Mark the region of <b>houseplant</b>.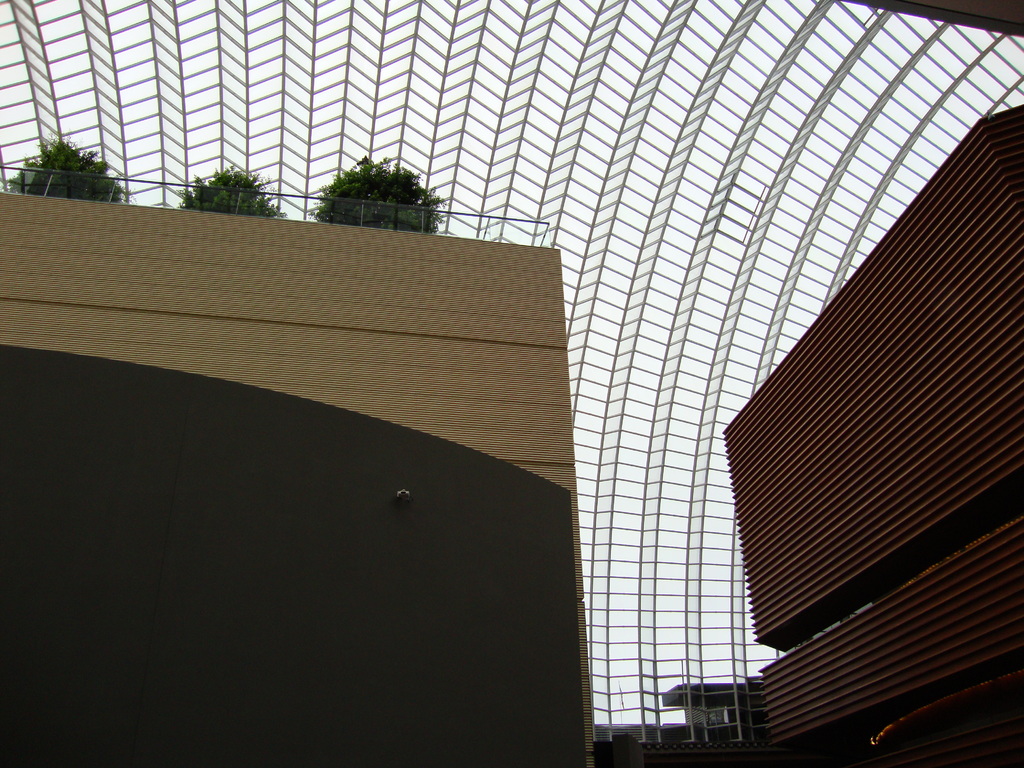
Region: (165,158,276,229).
